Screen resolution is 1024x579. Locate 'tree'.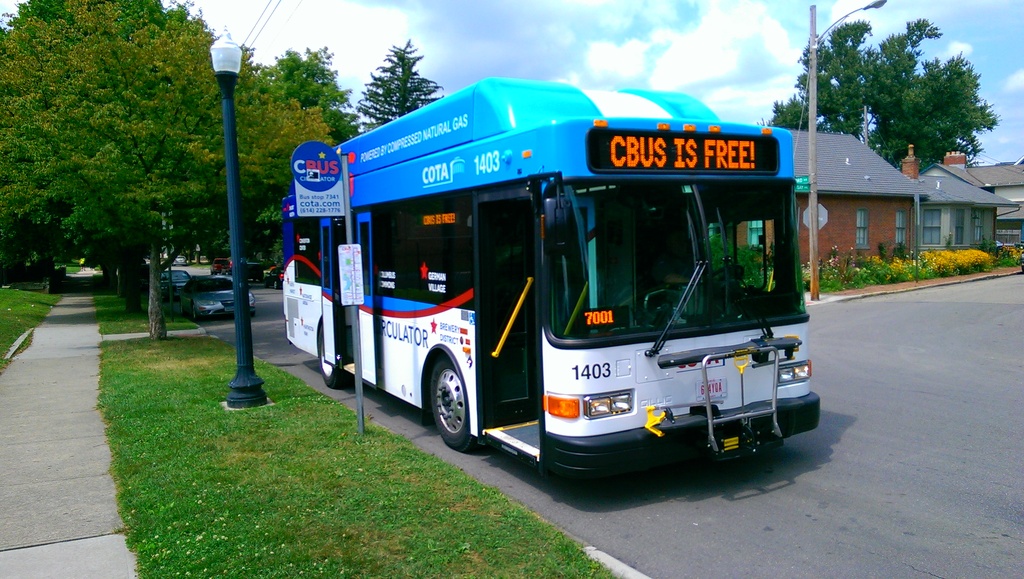
376 51 433 118.
